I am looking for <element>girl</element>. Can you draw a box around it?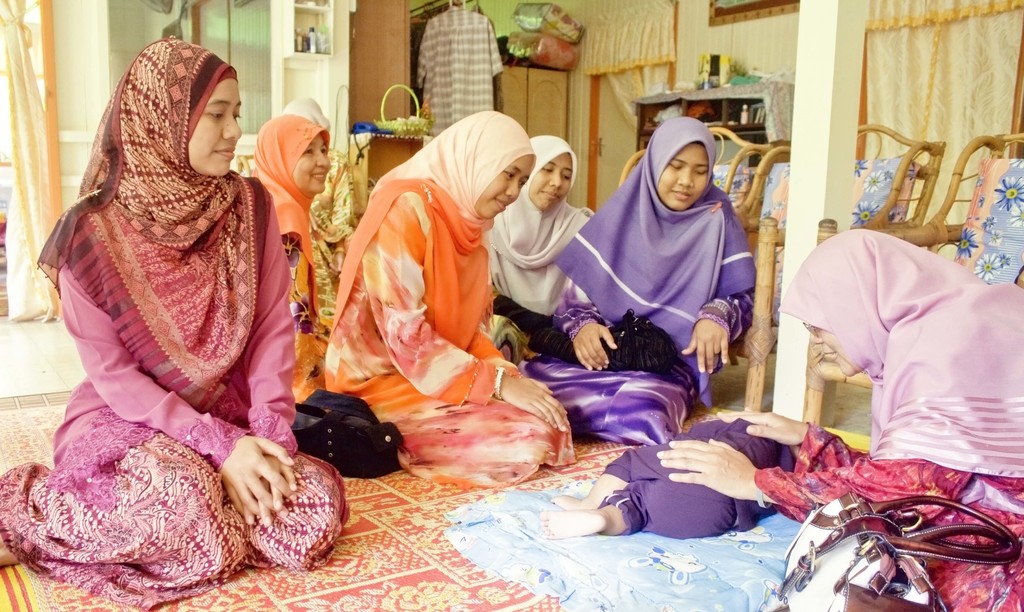
Sure, the bounding box is {"x1": 0, "y1": 34, "x2": 358, "y2": 606}.
